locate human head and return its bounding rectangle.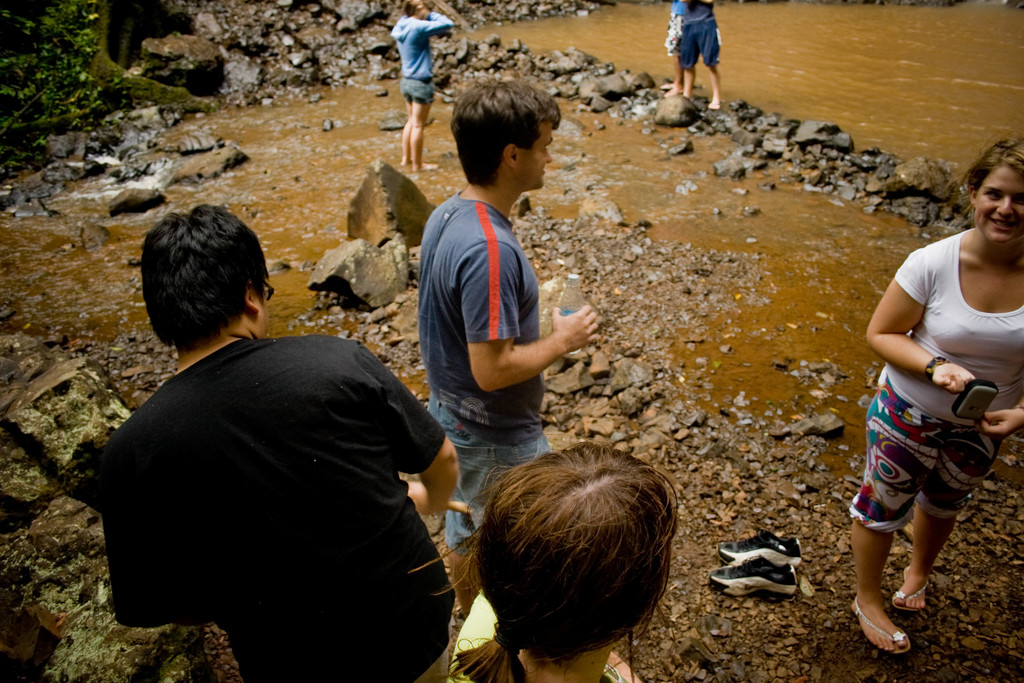
crop(413, 440, 678, 658).
